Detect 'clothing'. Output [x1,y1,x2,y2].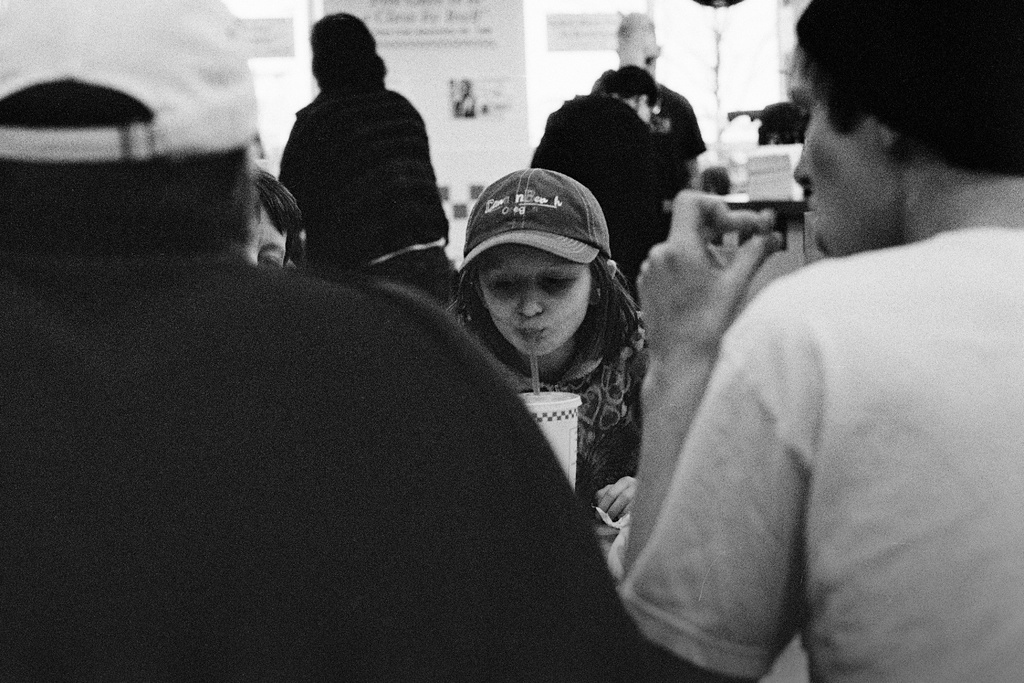
[272,73,451,277].
